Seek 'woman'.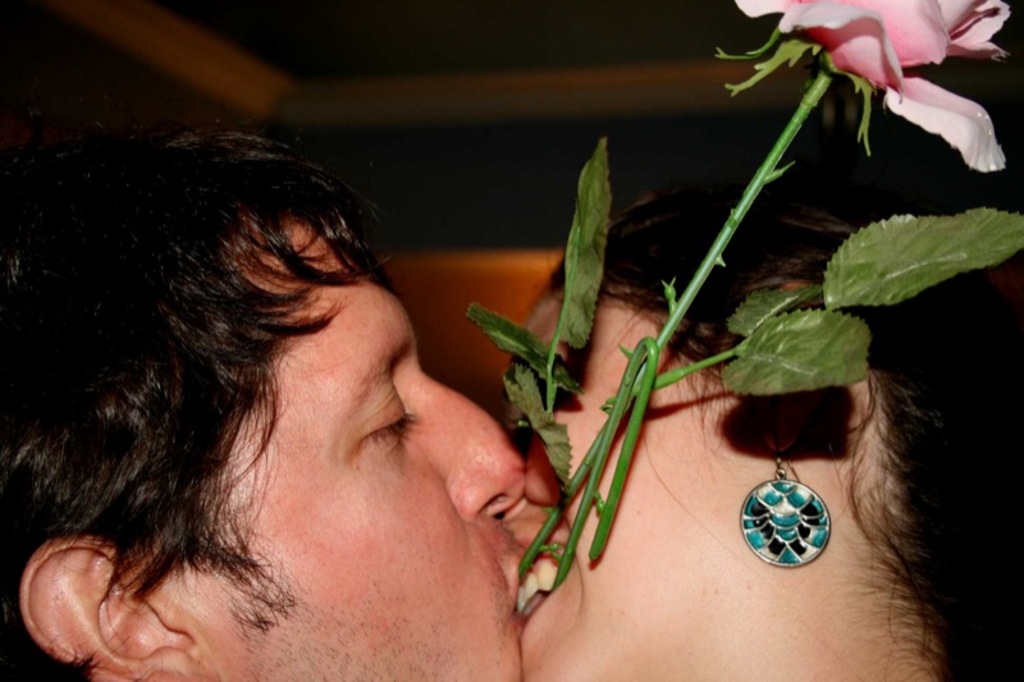
region(504, 184, 1023, 681).
